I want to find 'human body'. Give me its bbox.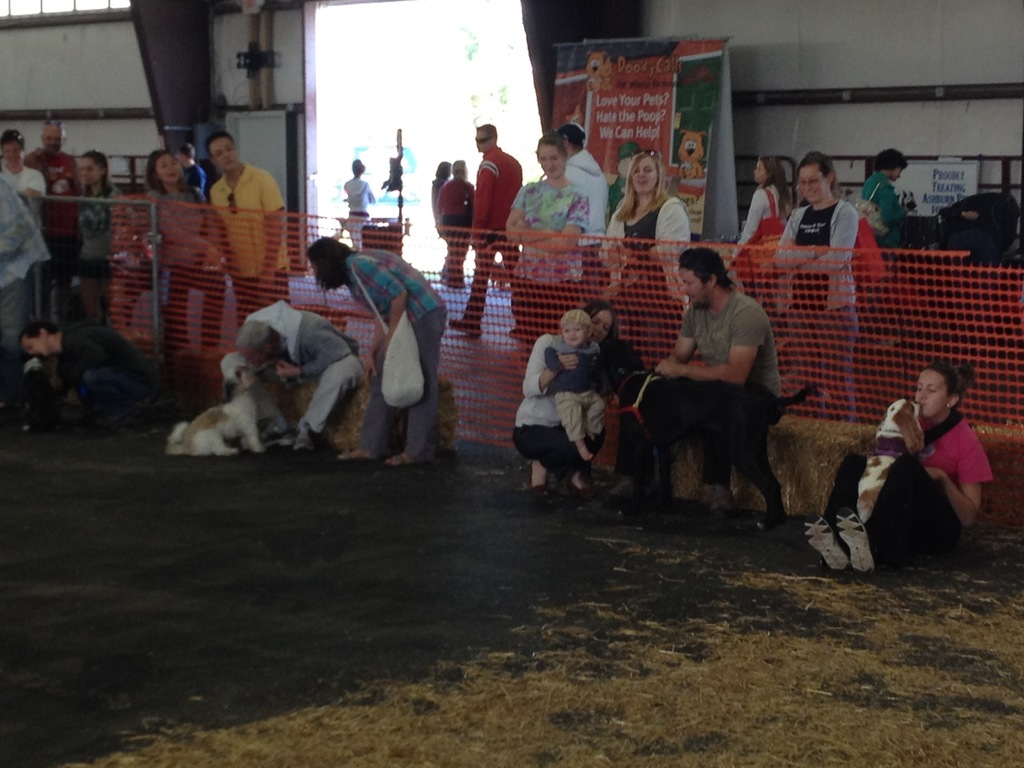
452,128,523,340.
